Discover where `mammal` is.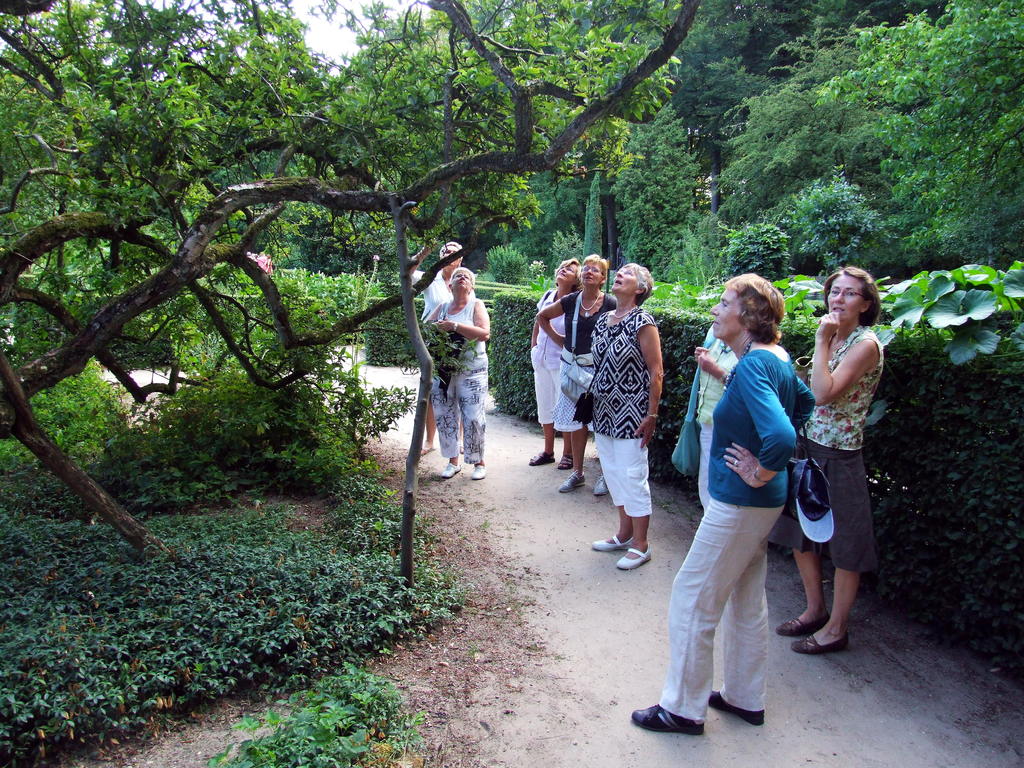
Discovered at (795, 264, 886, 653).
